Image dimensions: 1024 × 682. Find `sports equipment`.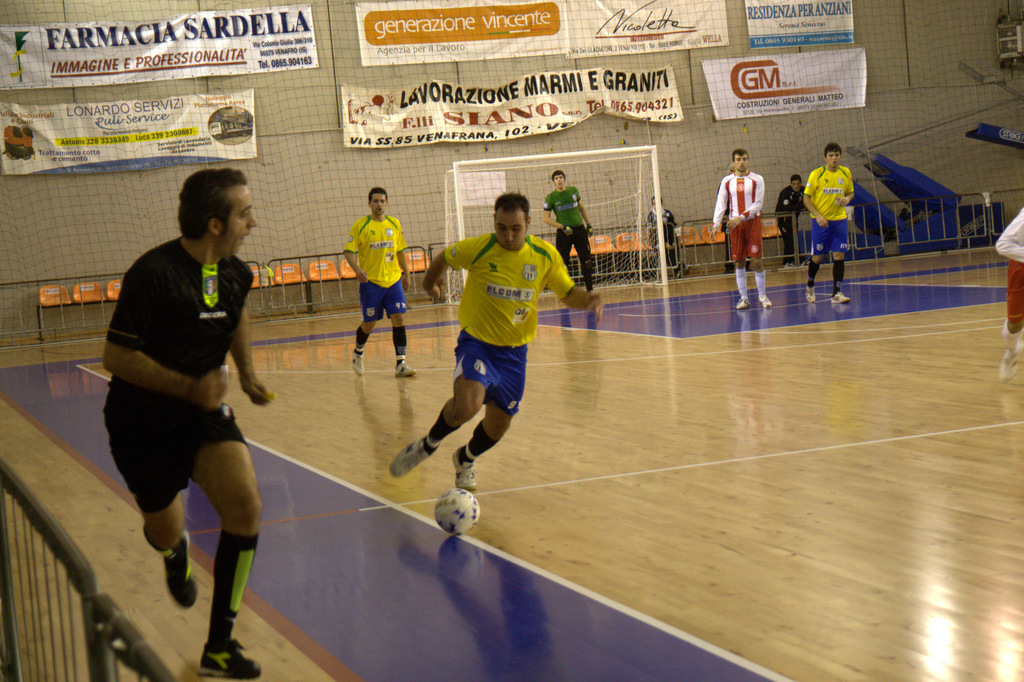
bbox=(431, 487, 484, 537).
